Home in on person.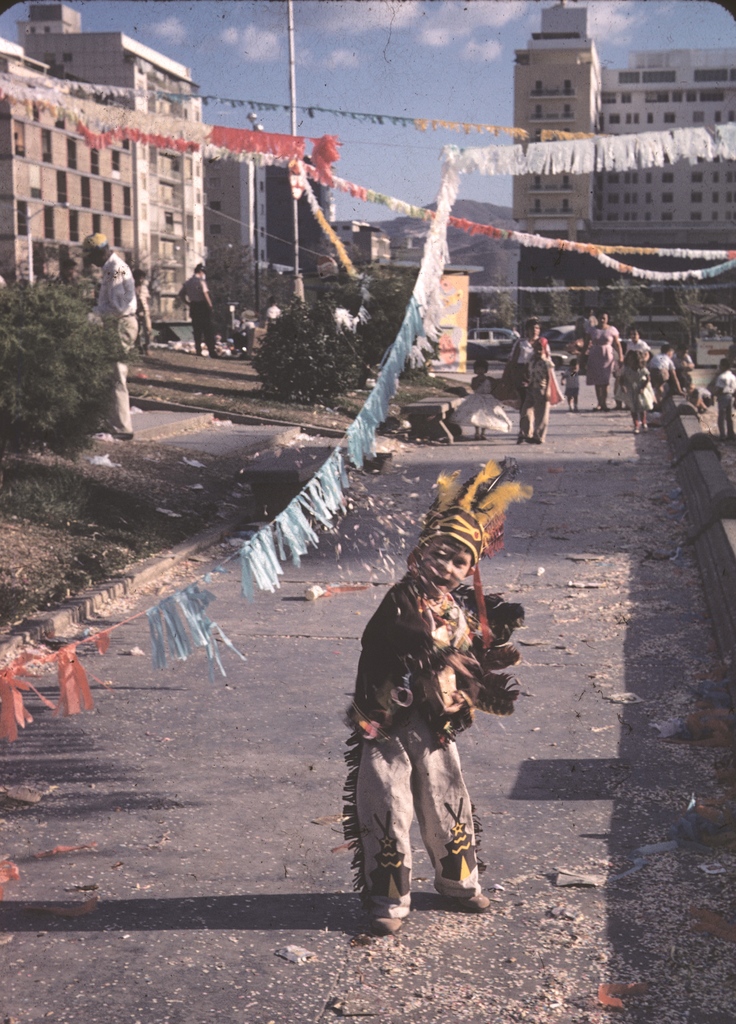
Homed in at {"x1": 259, "y1": 297, "x2": 283, "y2": 335}.
